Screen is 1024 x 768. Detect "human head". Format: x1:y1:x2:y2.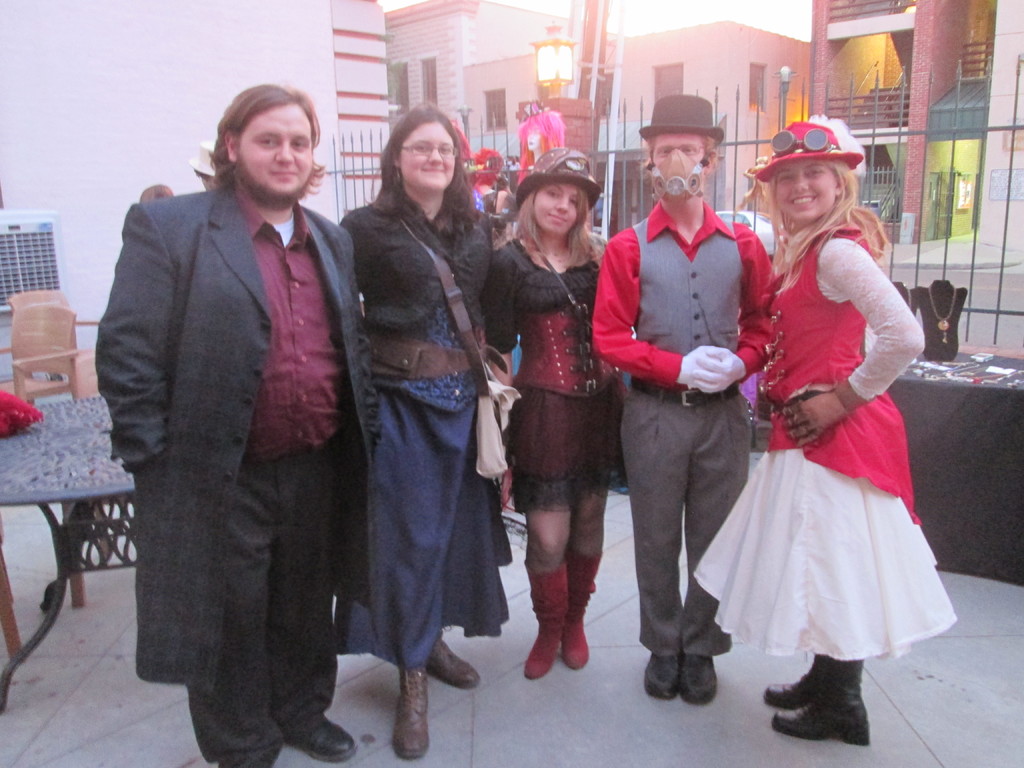
648:131:716:196.
